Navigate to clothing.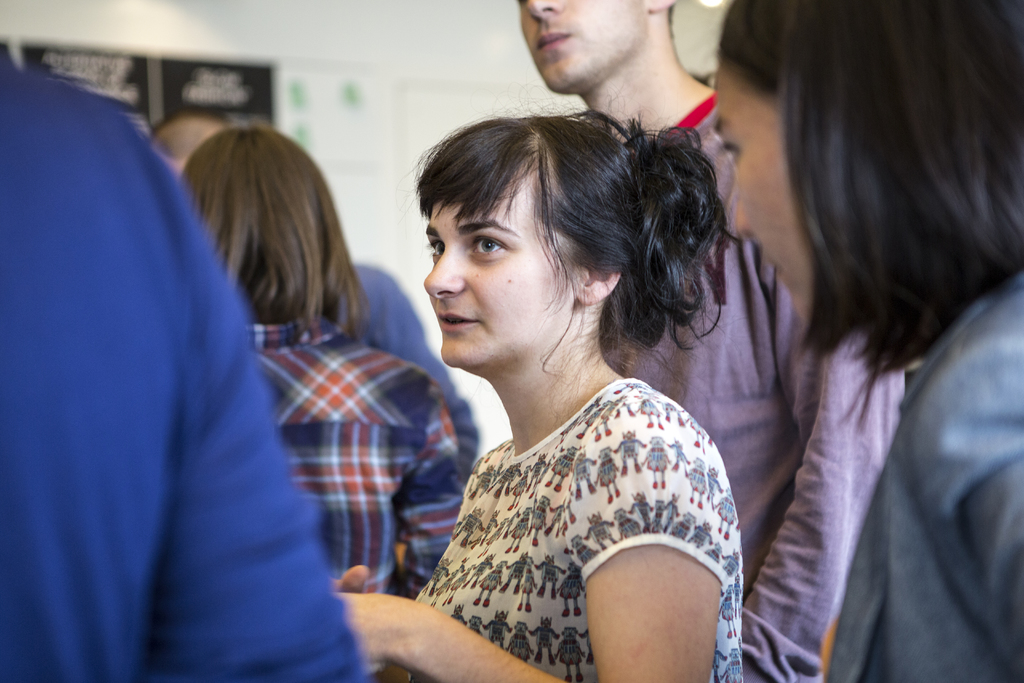
Navigation target: (left=394, top=331, right=757, bottom=664).
